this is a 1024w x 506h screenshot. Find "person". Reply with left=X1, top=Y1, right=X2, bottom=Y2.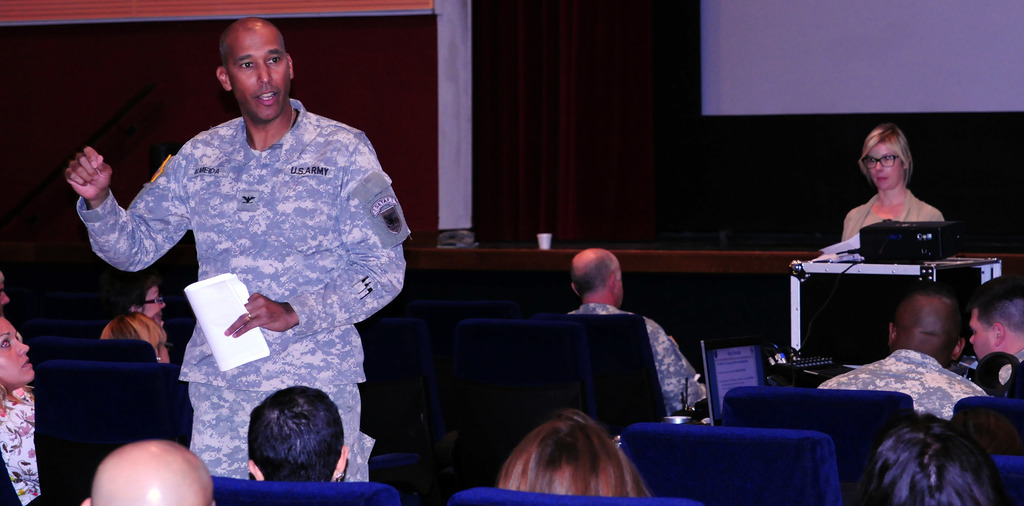
left=498, top=412, right=650, bottom=505.
